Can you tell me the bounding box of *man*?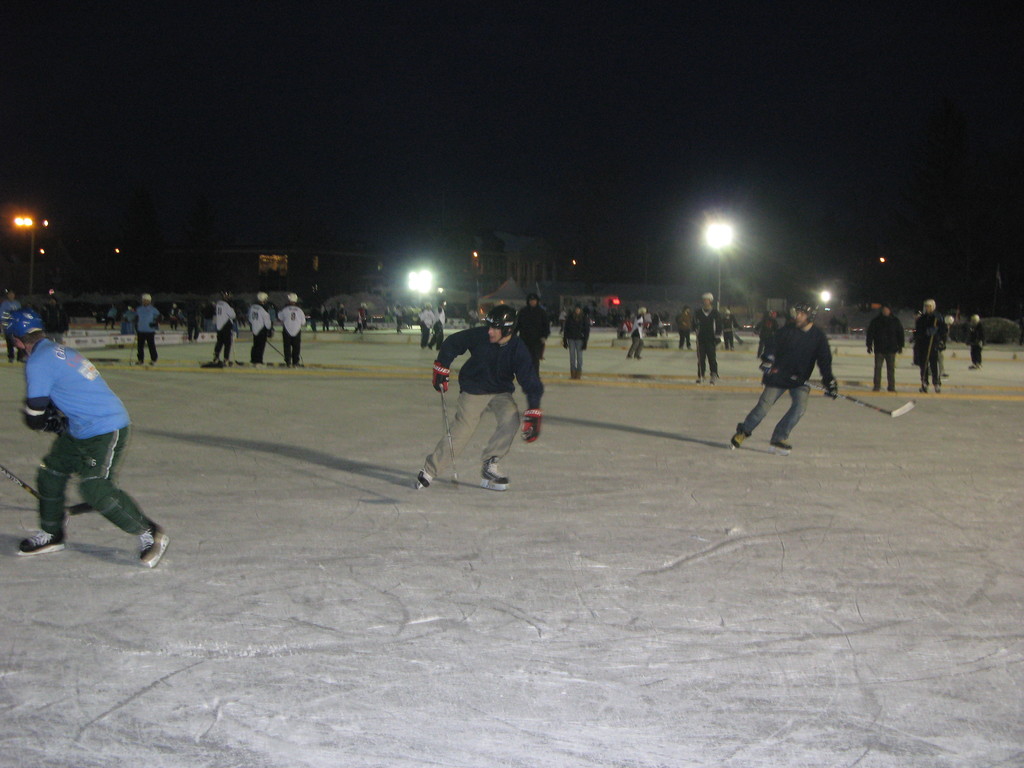
BBox(415, 301, 554, 497).
